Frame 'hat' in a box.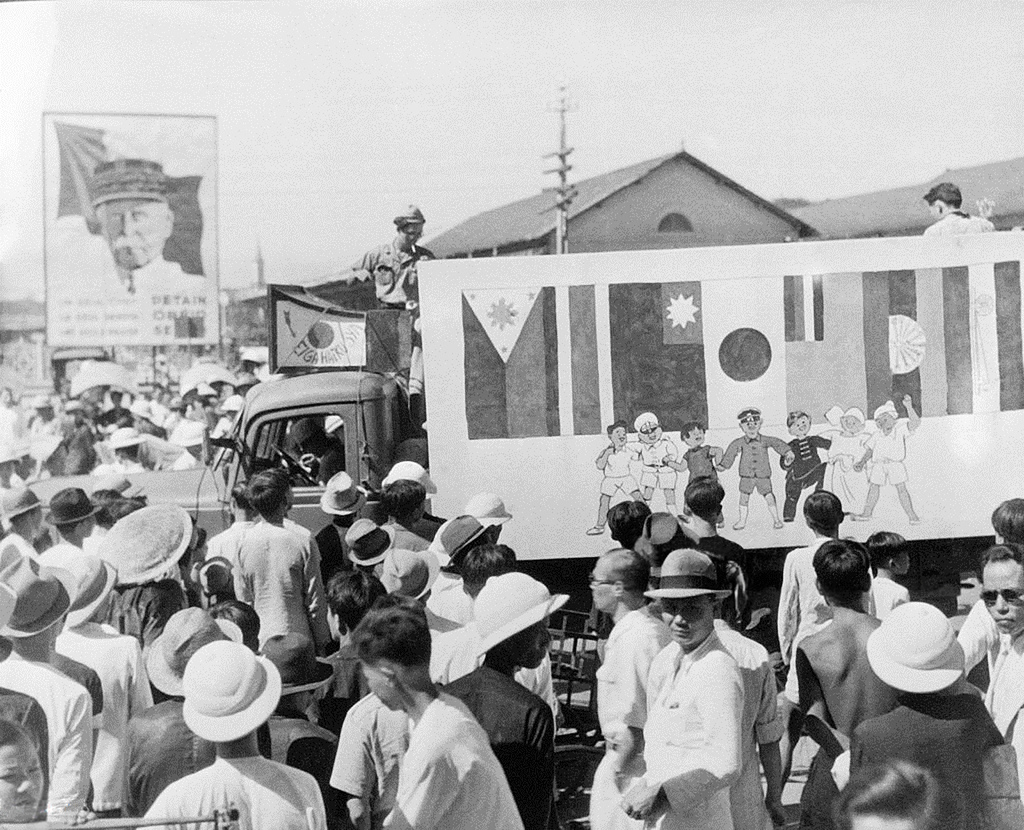
BBox(351, 516, 391, 564).
